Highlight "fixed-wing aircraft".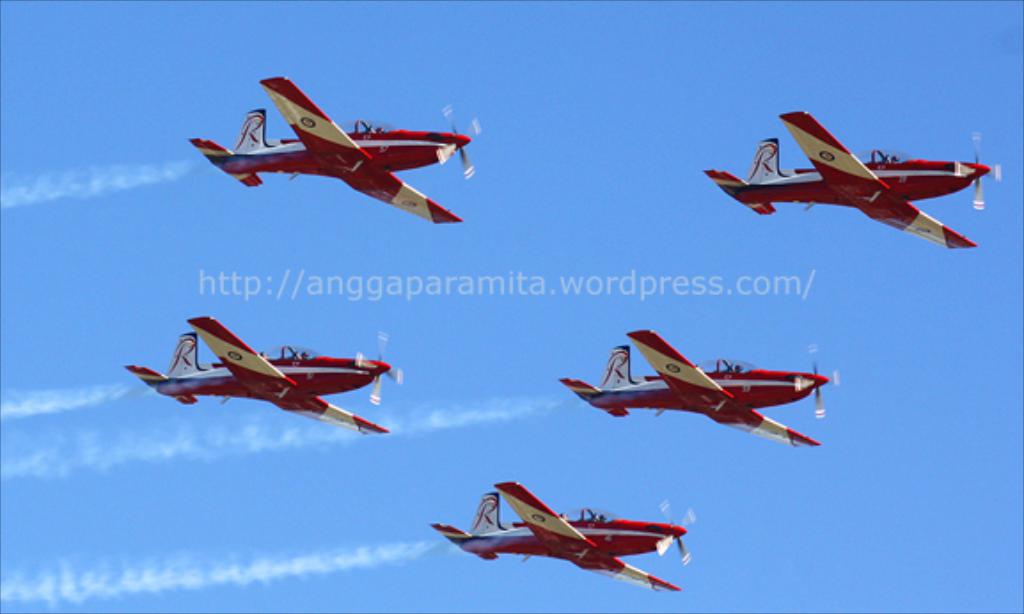
Highlighted region: detection(186, 71, 483, 225).
